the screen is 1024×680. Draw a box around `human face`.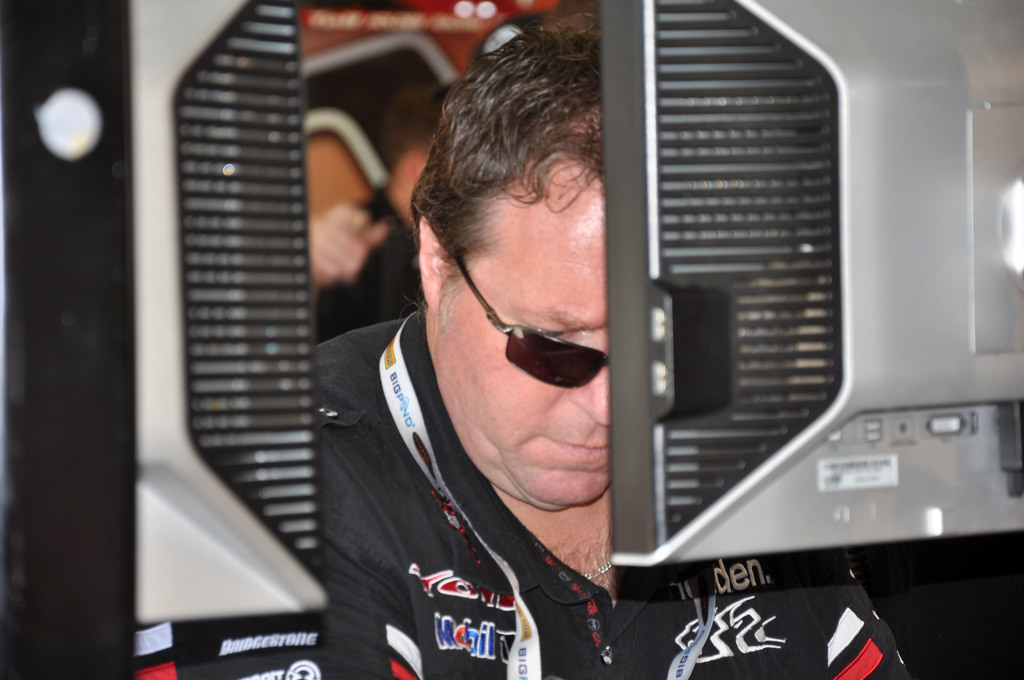
<region>438, 103, 611, 514</region>.
